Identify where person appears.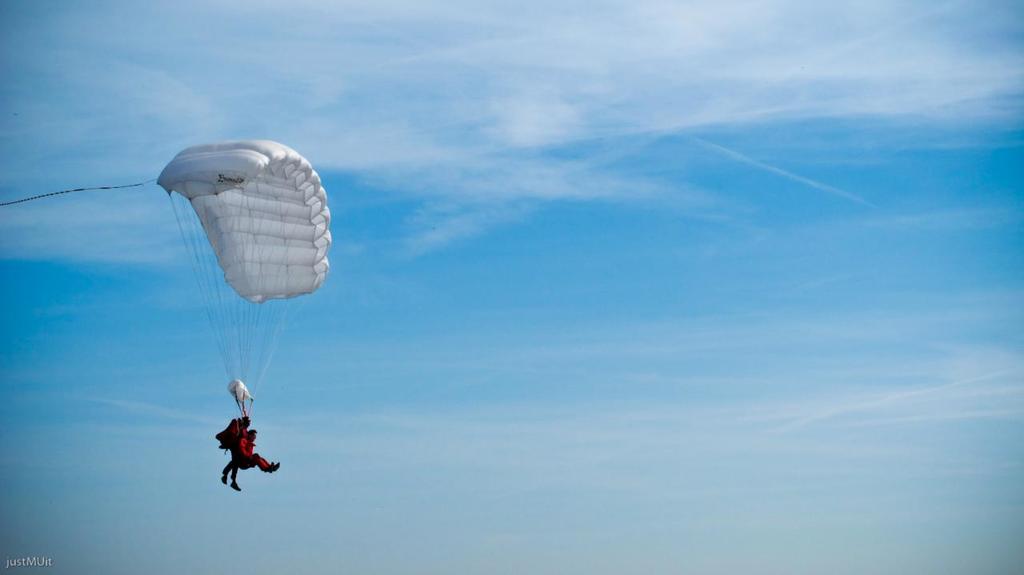
Appears at BBox(220, 413, 246, 492).
